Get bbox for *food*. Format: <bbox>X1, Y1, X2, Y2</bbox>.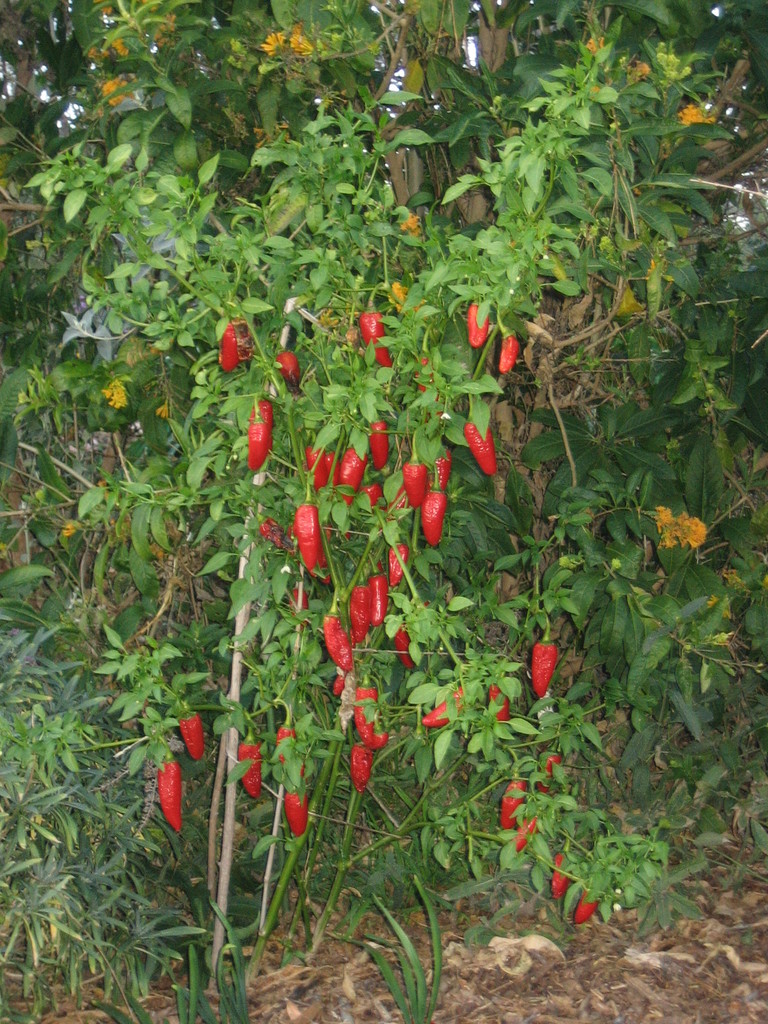
<bbox>282, 790, 310, 836</bbox>.
